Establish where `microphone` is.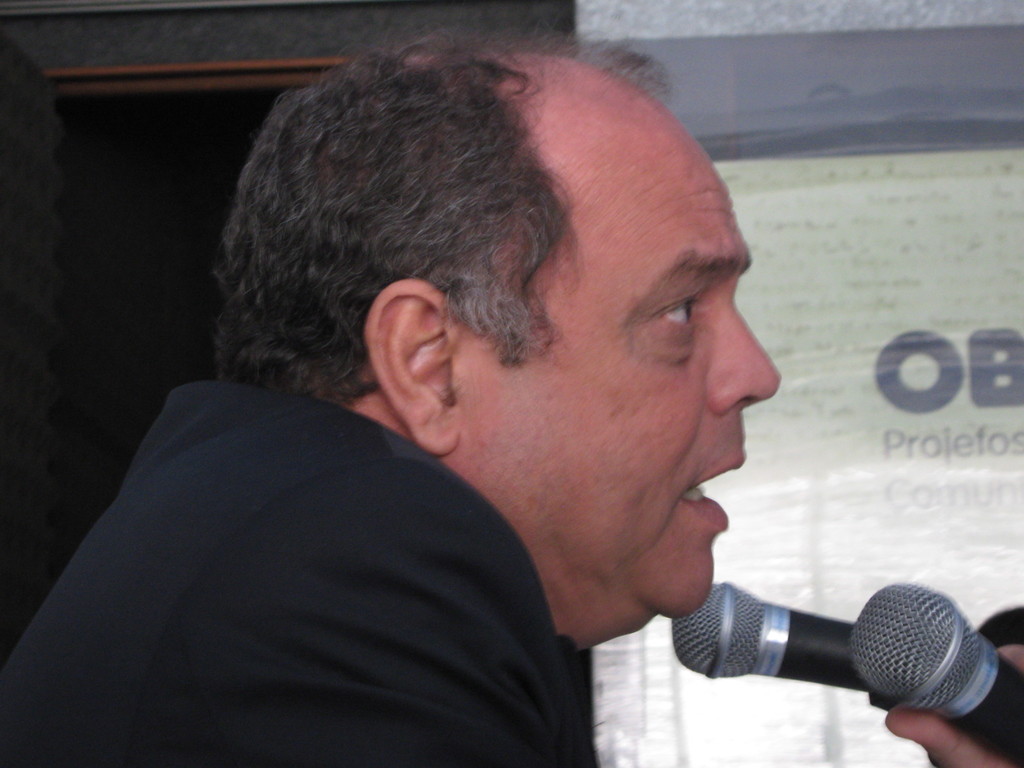
Established at [x1=669, y1=583, x2=871, y2=697].
